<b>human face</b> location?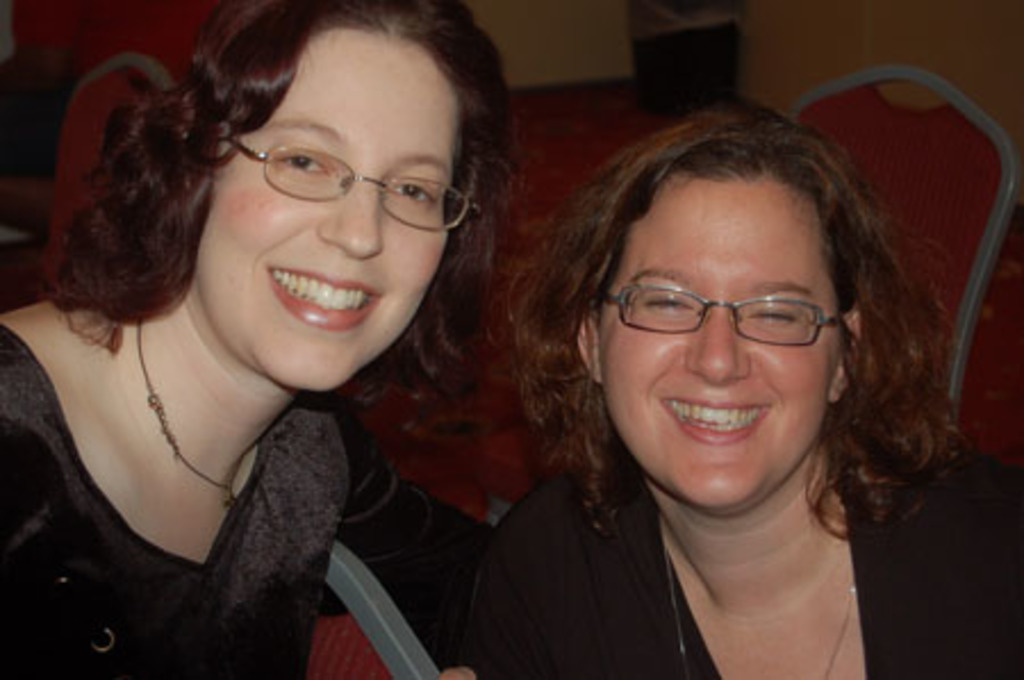
rect(592, 171, 847, 516)
